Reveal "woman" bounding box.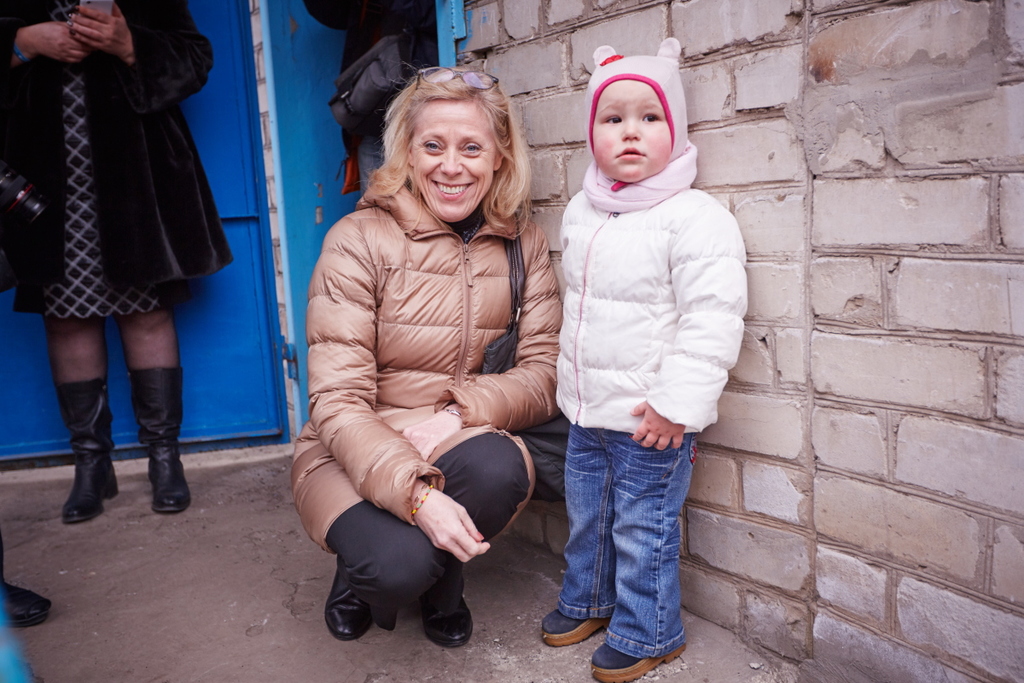
Revealed: [0,0,234,516].
